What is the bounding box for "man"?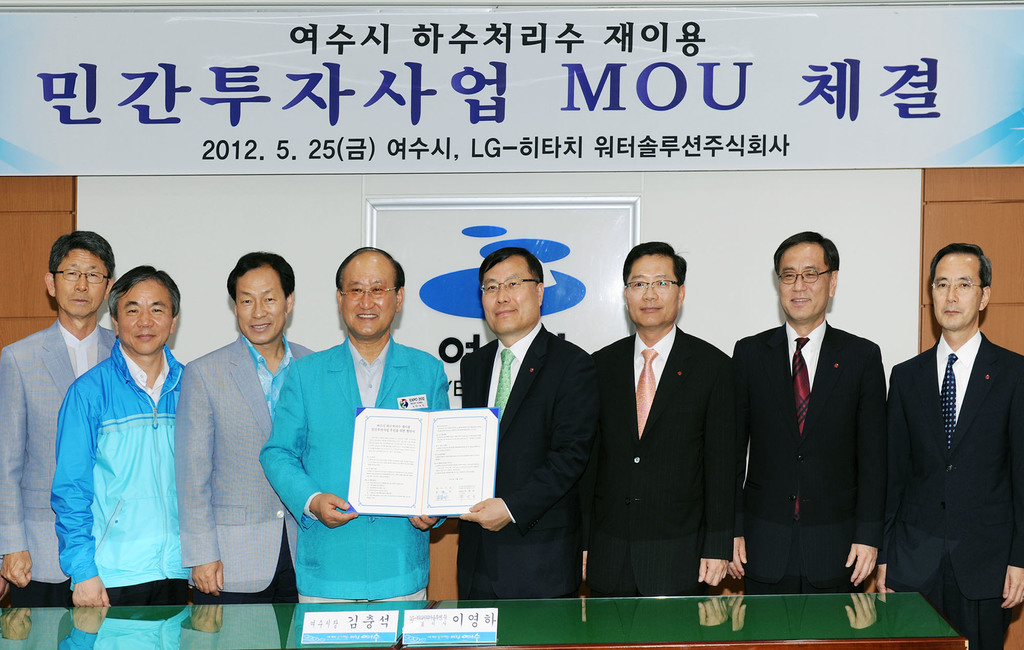
left=584, top=241, right=729, bottom=592.
